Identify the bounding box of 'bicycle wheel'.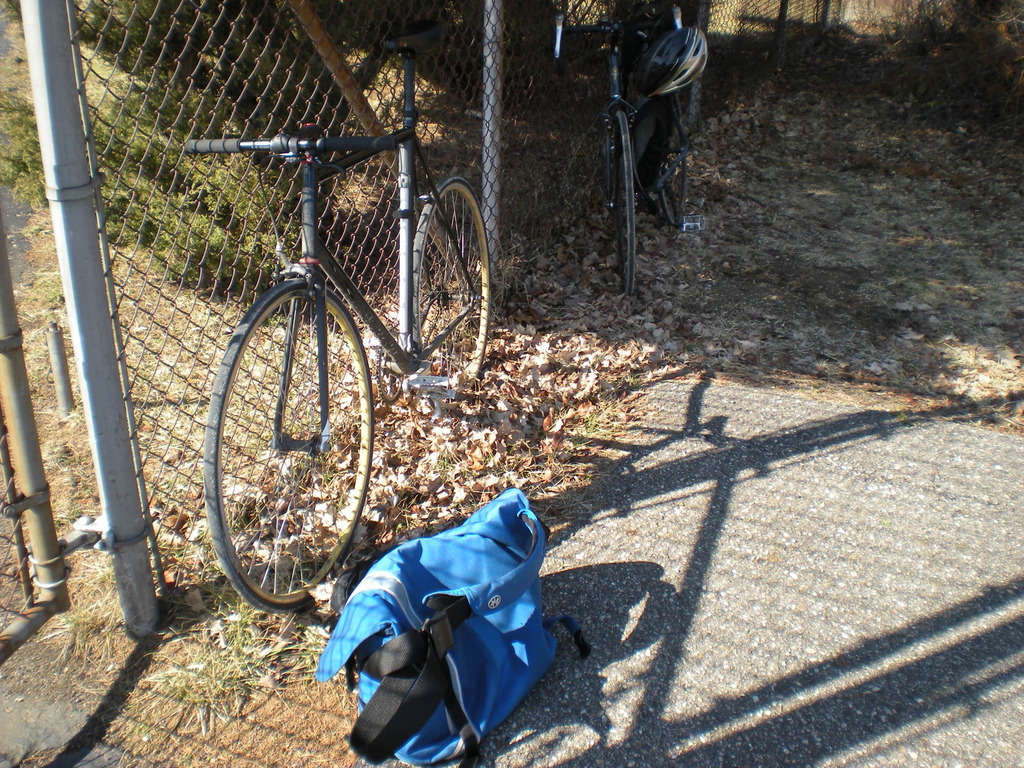
[left=207, top=246, right=368, bottom=630].
